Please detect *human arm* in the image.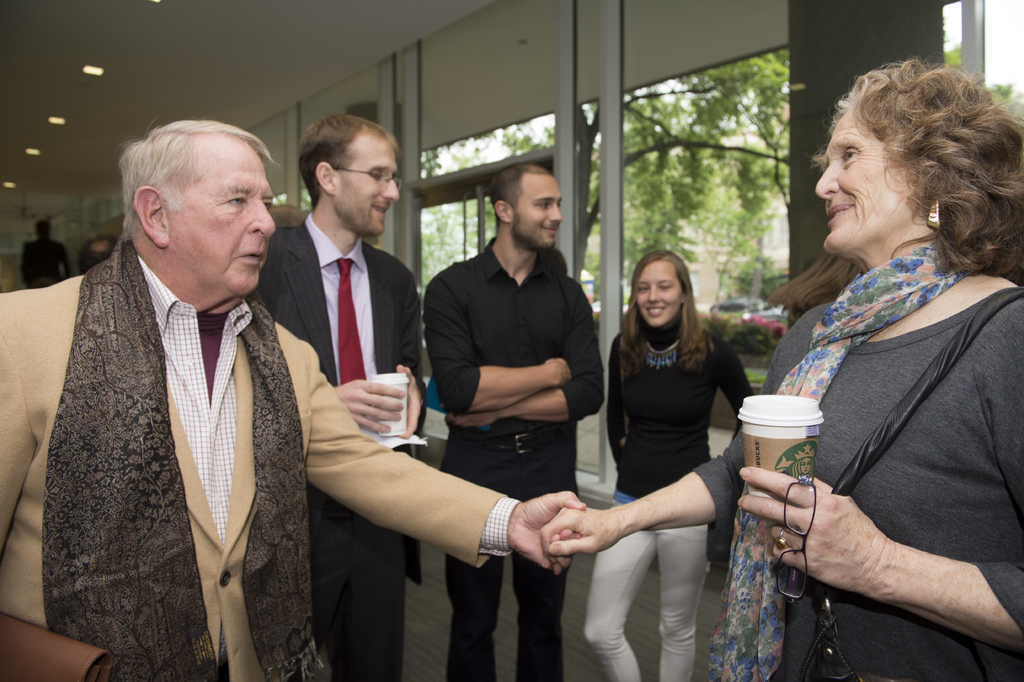
0,291,20,540.
